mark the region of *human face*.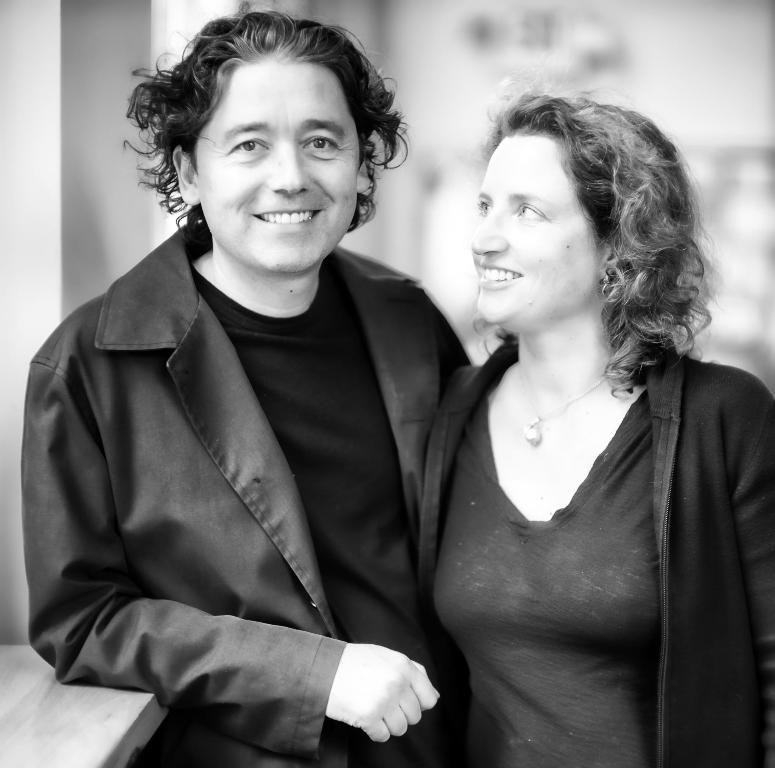
Region: rect(196, 58, 363, 272).
